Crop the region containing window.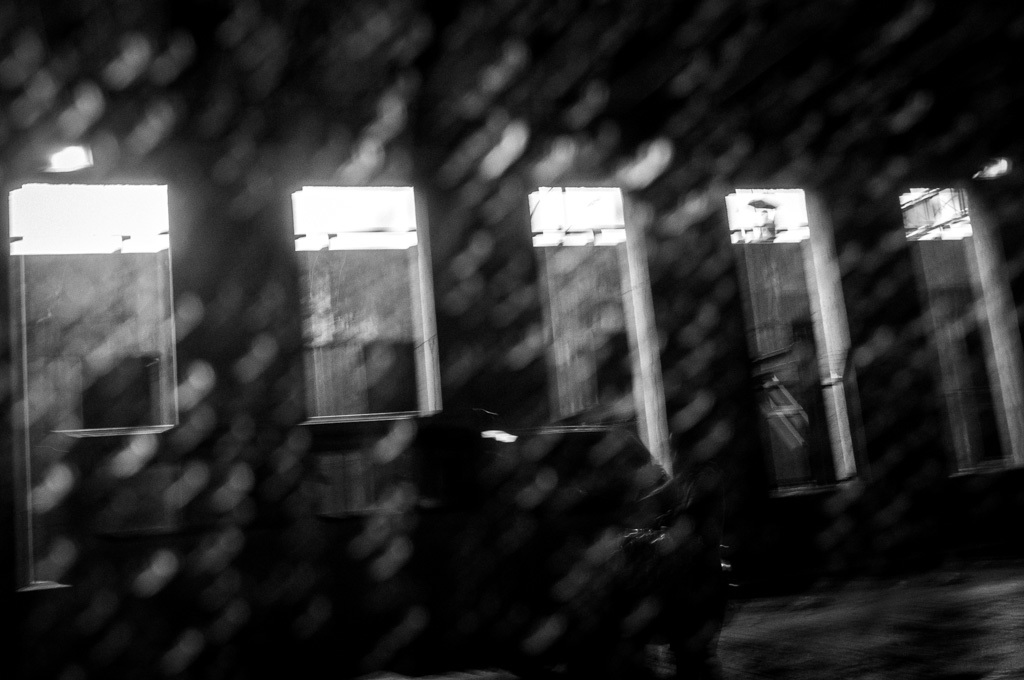
Crop region: (297,183,446,424).
